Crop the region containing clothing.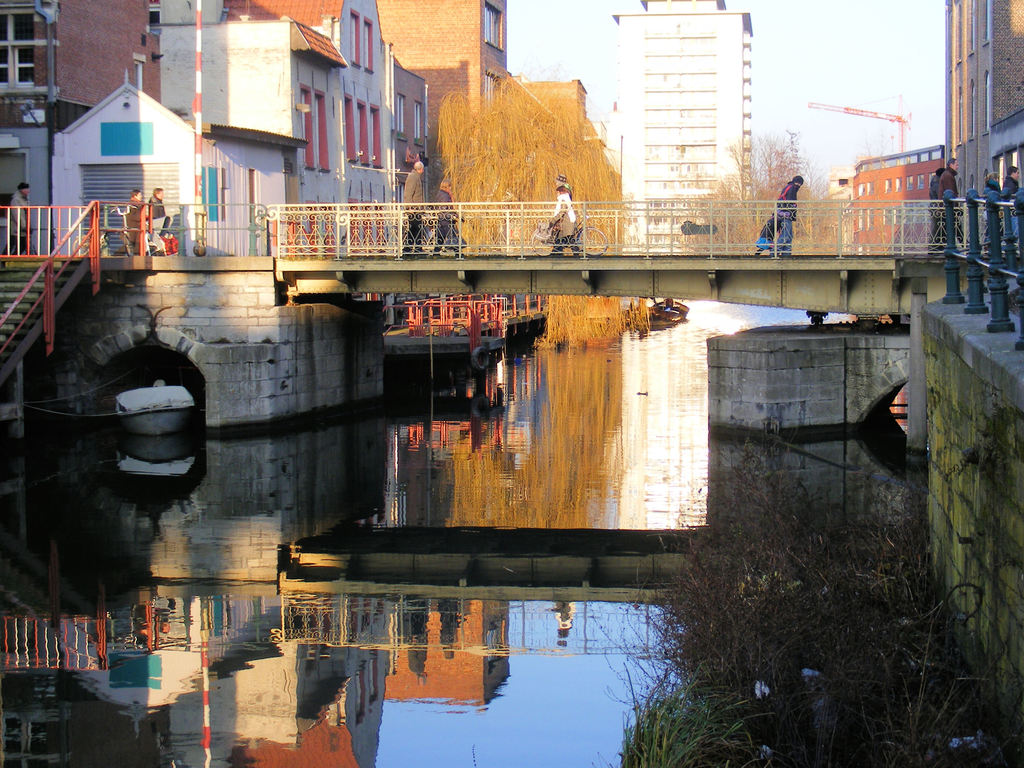
Crop region: l=431, t=186, r=458, b=256.
